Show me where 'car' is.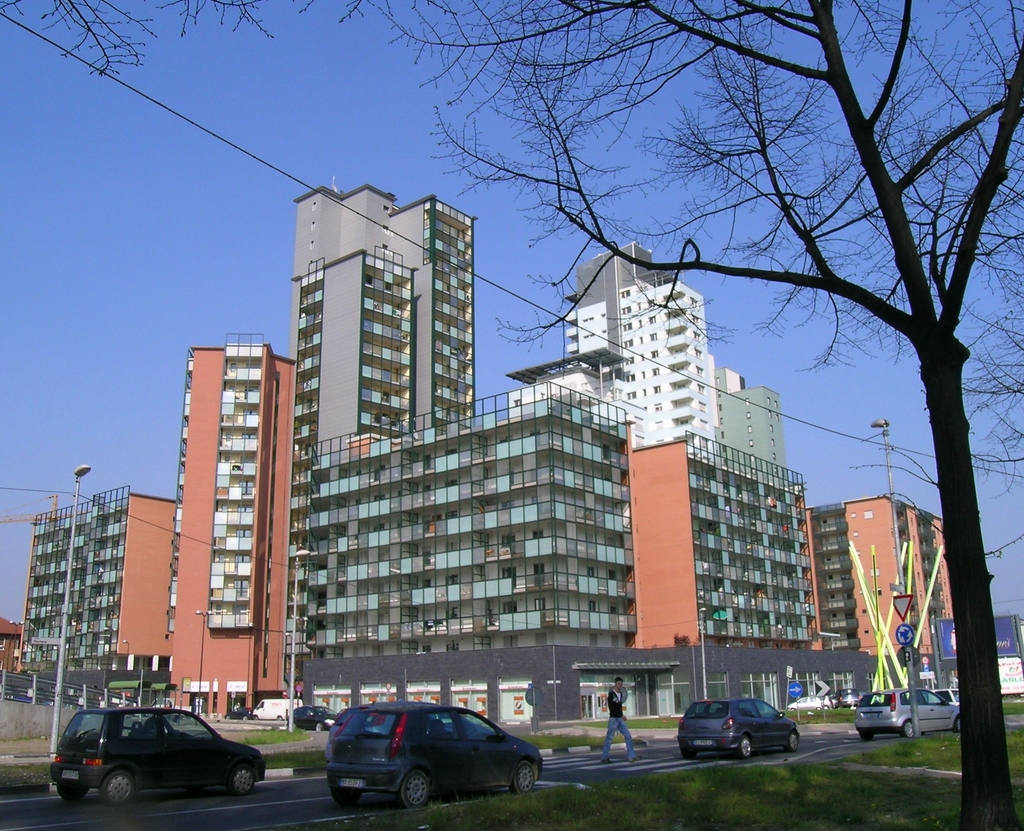
'car' is at crop(679, 697, 797, 757).
